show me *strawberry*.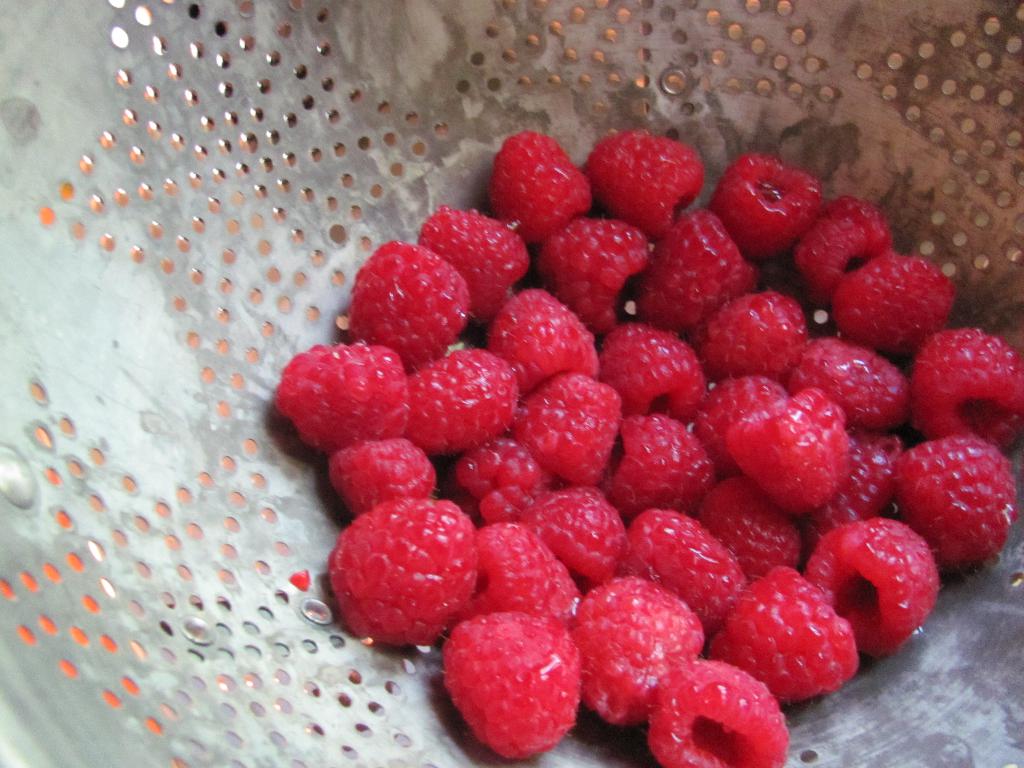
*strawberry* is here: <bbox>487, 128, 586, 237</bbox>.
